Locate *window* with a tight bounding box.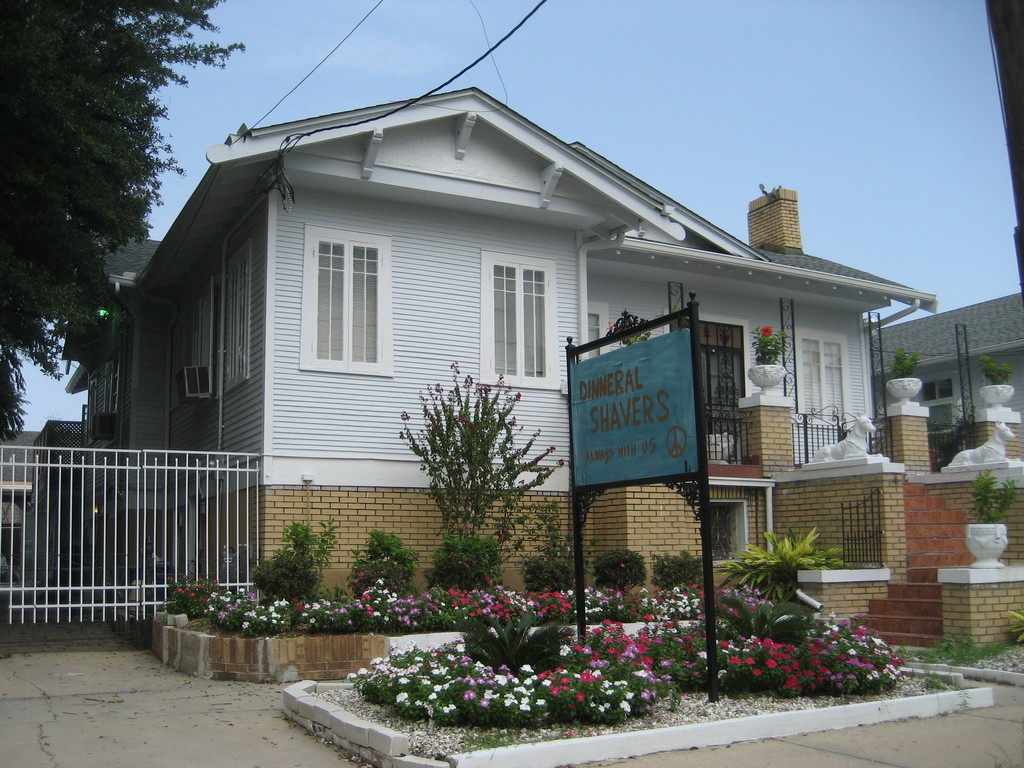
[224,243,250,396].
